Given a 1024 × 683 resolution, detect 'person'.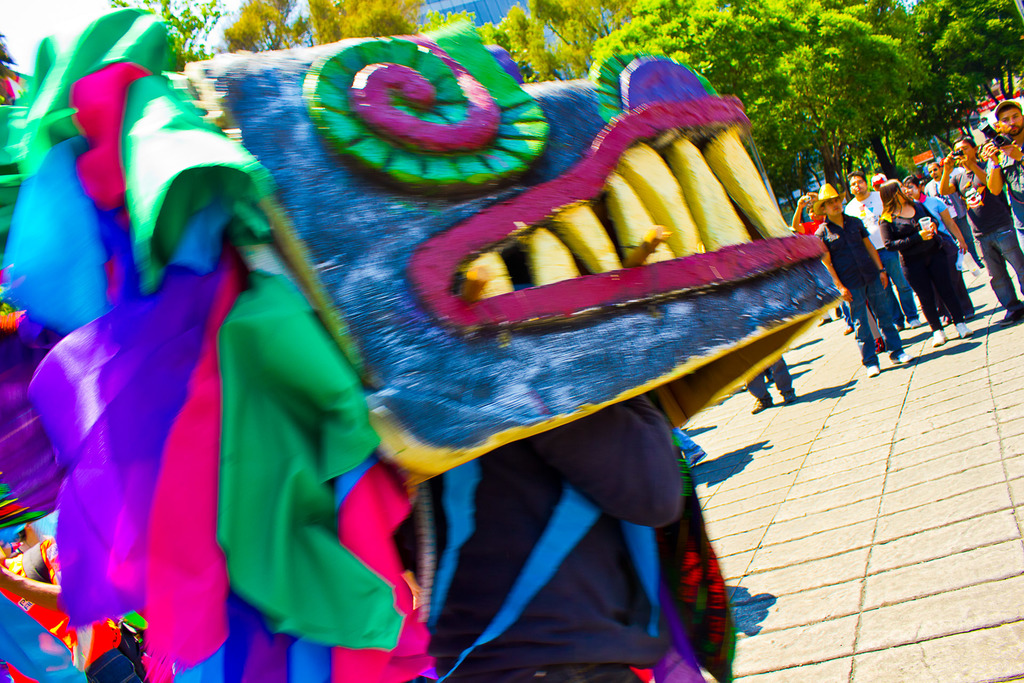
<bbox>741, 353, 801, 418</bbox>.
